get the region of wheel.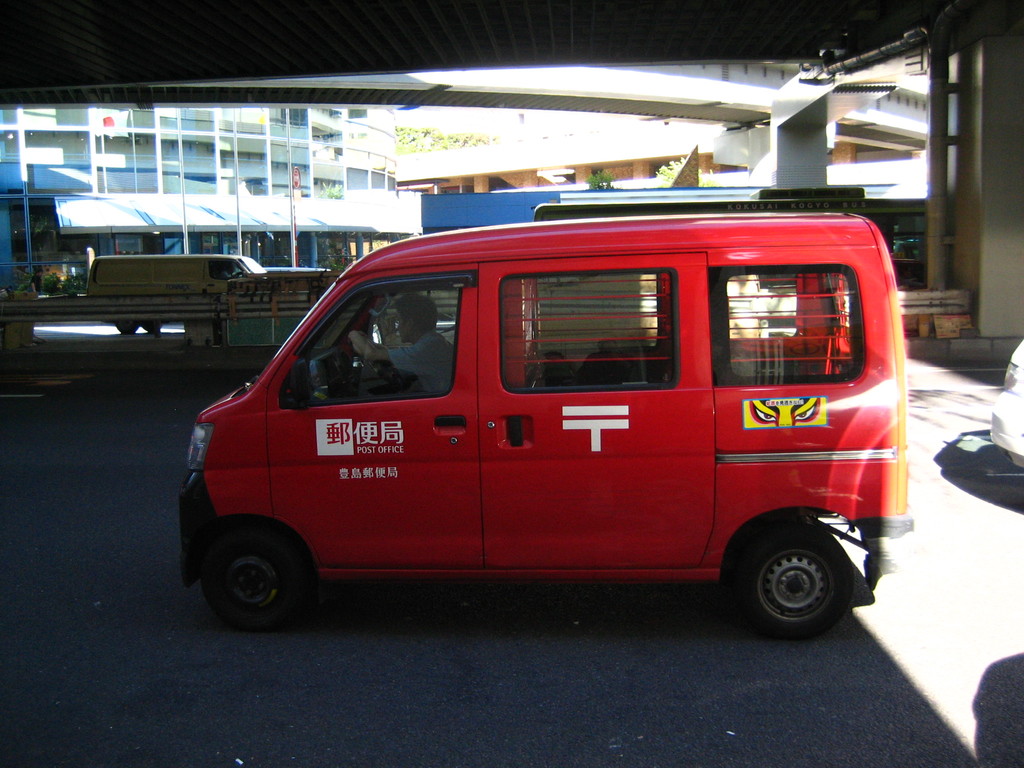
(left=742, top=526, right=847, bottom=646).
